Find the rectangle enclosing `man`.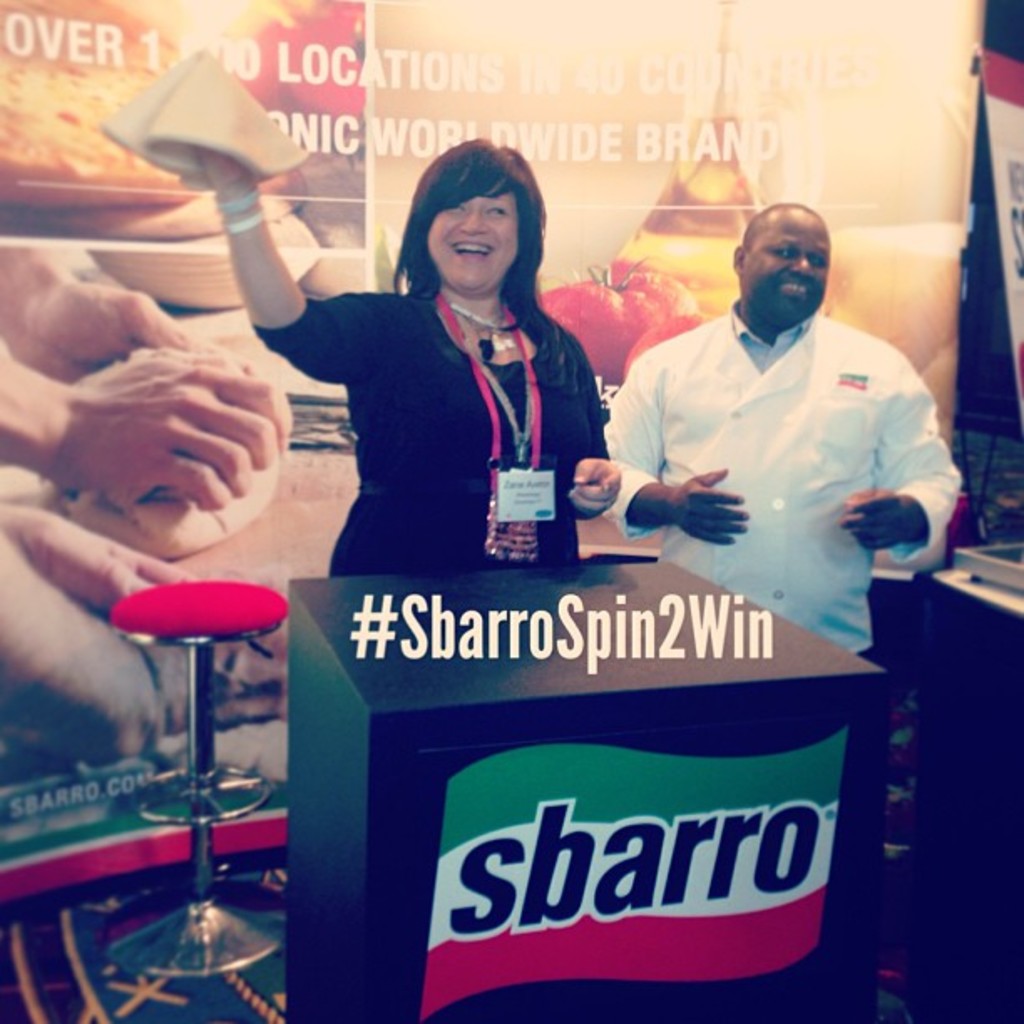
<box>601,202,962,1022</box>.
